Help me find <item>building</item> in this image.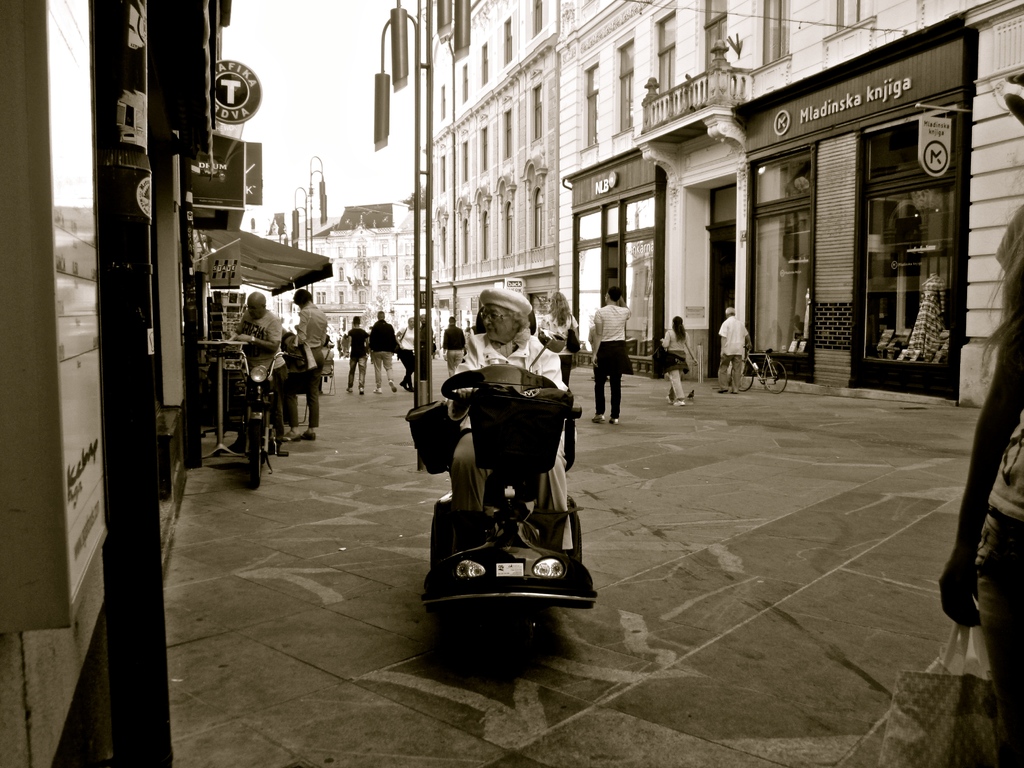
Found it: 422,0,562,342.
